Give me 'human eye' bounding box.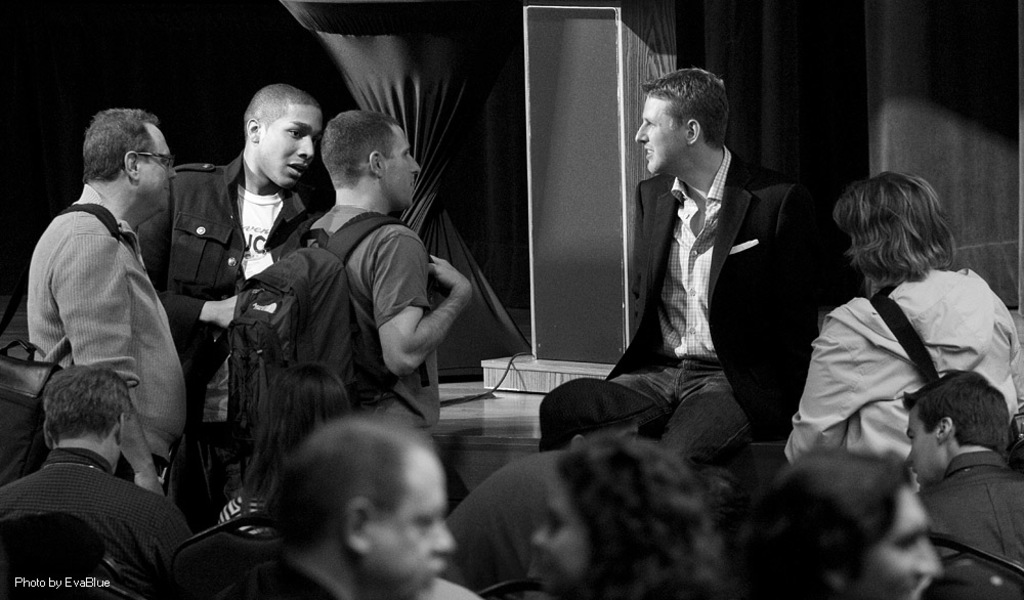
select_region(401, 146, 411, 160).
